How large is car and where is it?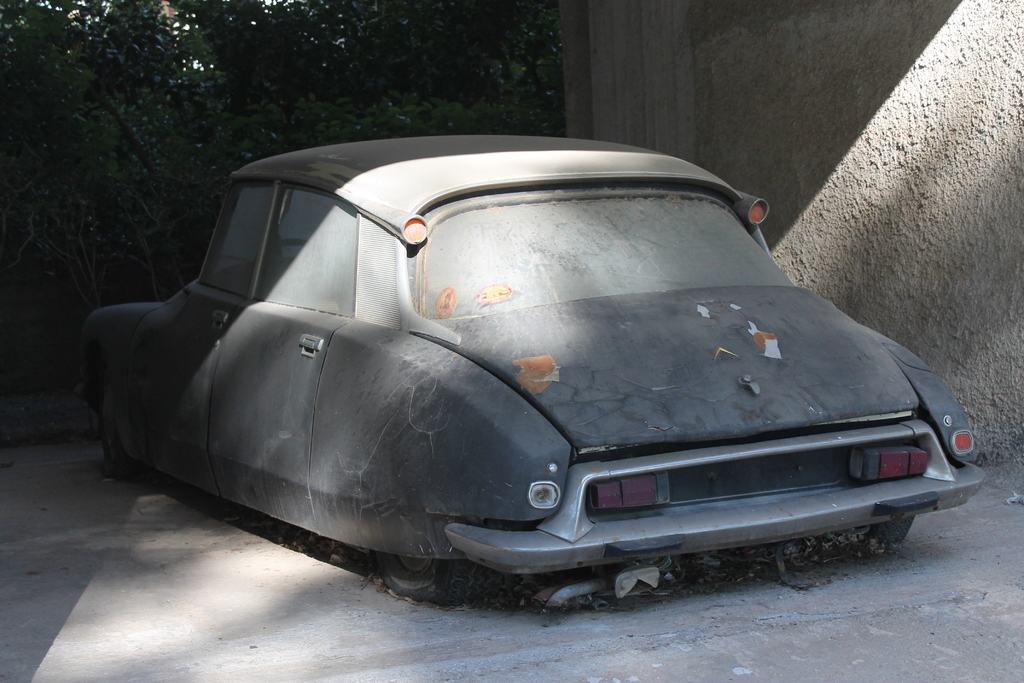
Bounding box: l=76, t=136, r=988, b=607.
